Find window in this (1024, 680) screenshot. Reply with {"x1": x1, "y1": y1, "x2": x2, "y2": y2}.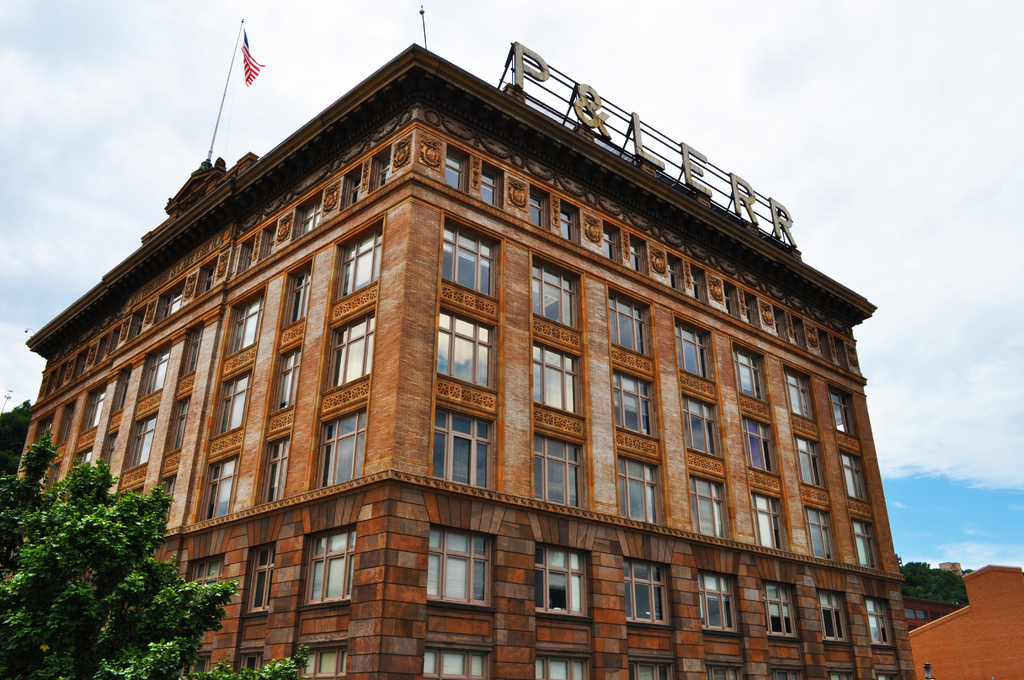
{"x1": 600, "y1": 227, "x2": 623, "y2": 263}.
